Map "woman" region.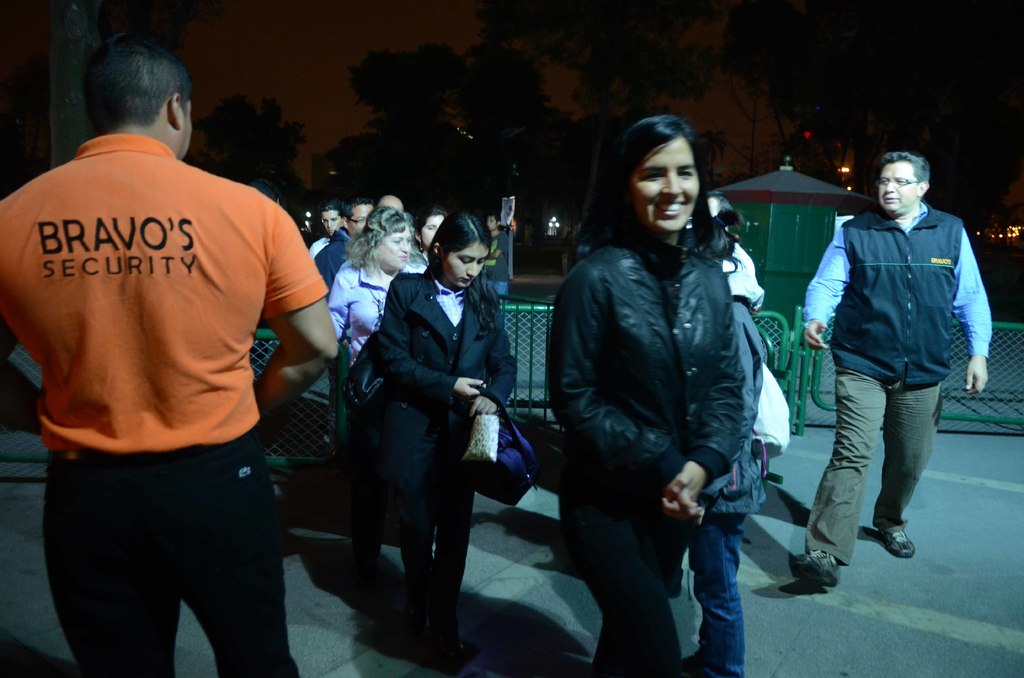
Mapped to locate(549, 111, 744, 677).
